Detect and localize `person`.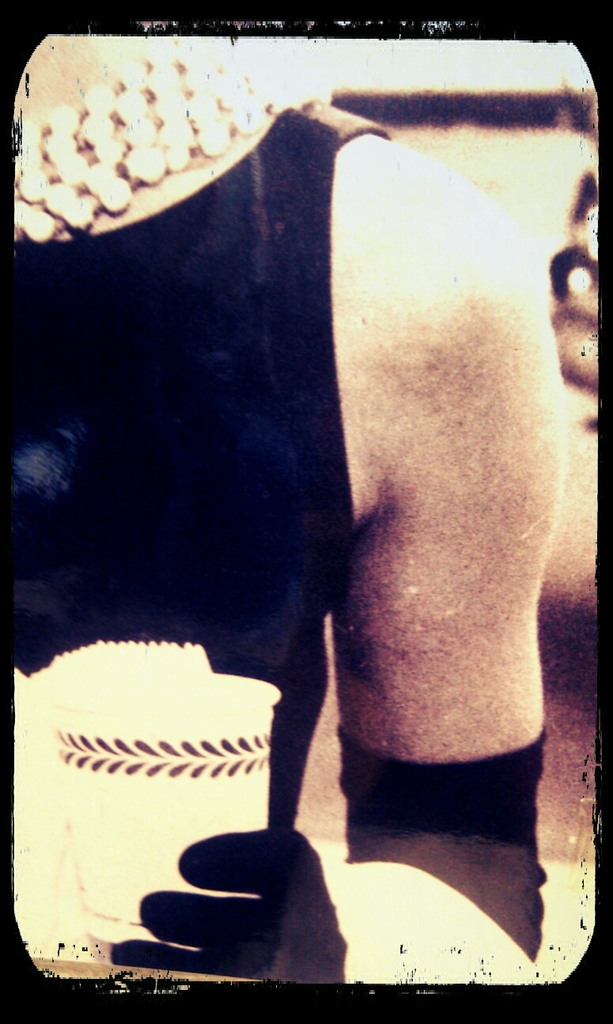
Localized at 7, 28, 563, 980.
